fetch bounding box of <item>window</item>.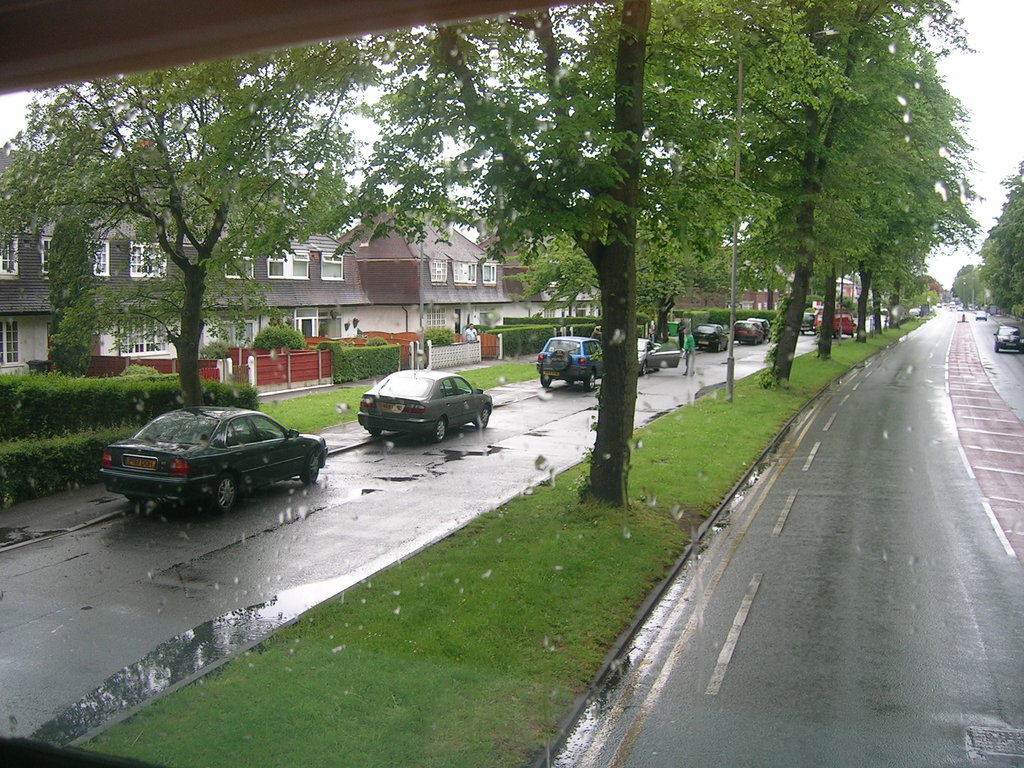
Bbox: (0, 318, 18, 365).
